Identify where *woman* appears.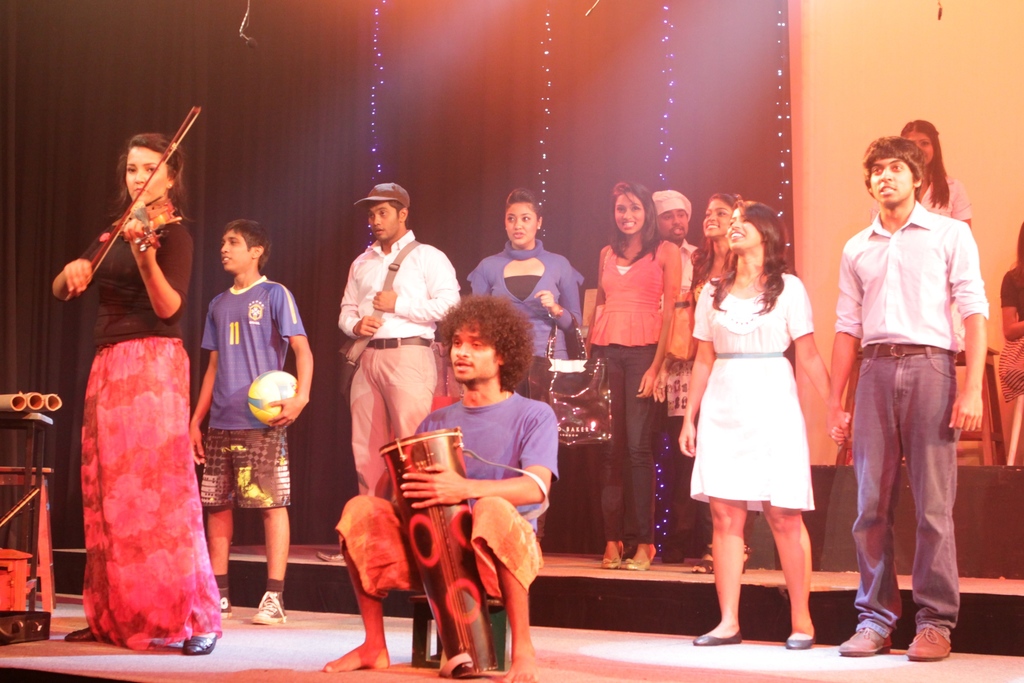
Appears at {"left": 894, "top": 110, "right": 978, "bottom": 248}.
